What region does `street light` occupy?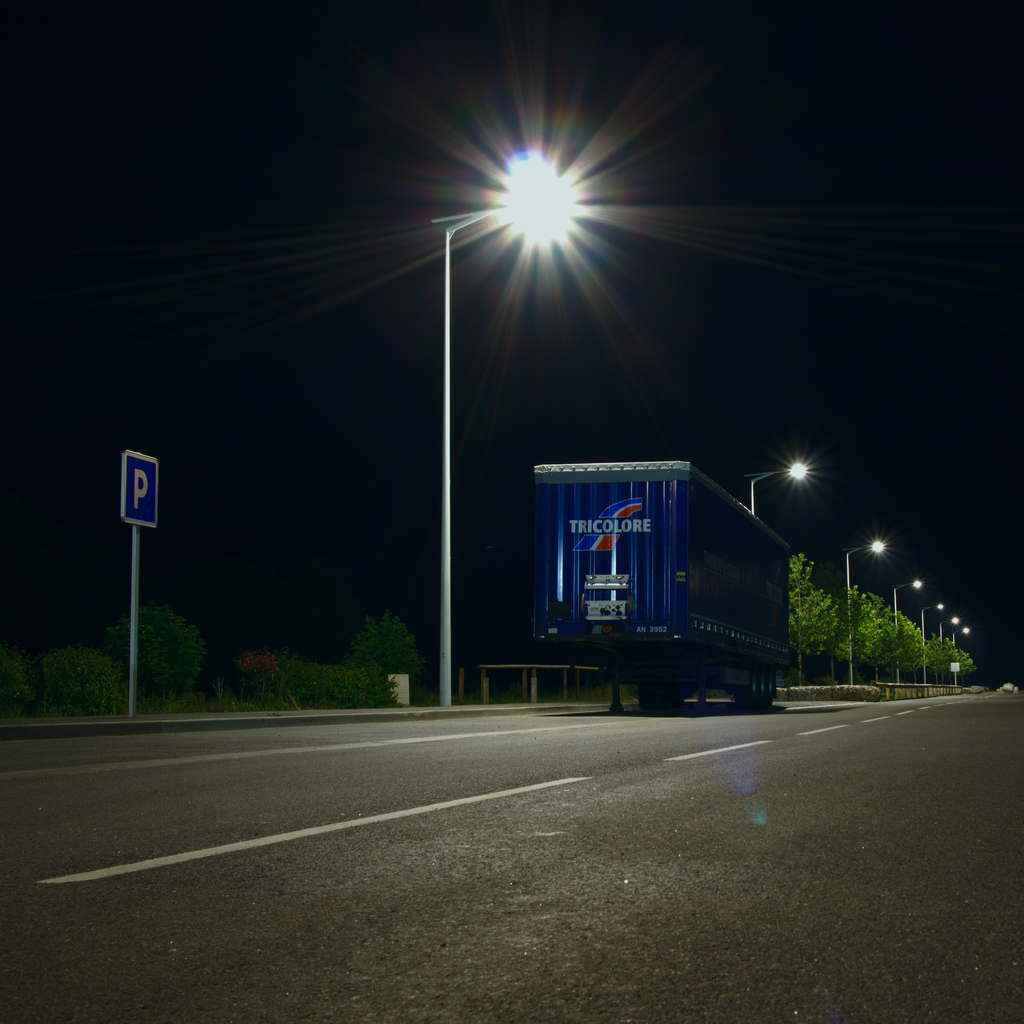
rect(941, 613, 962, 669).
